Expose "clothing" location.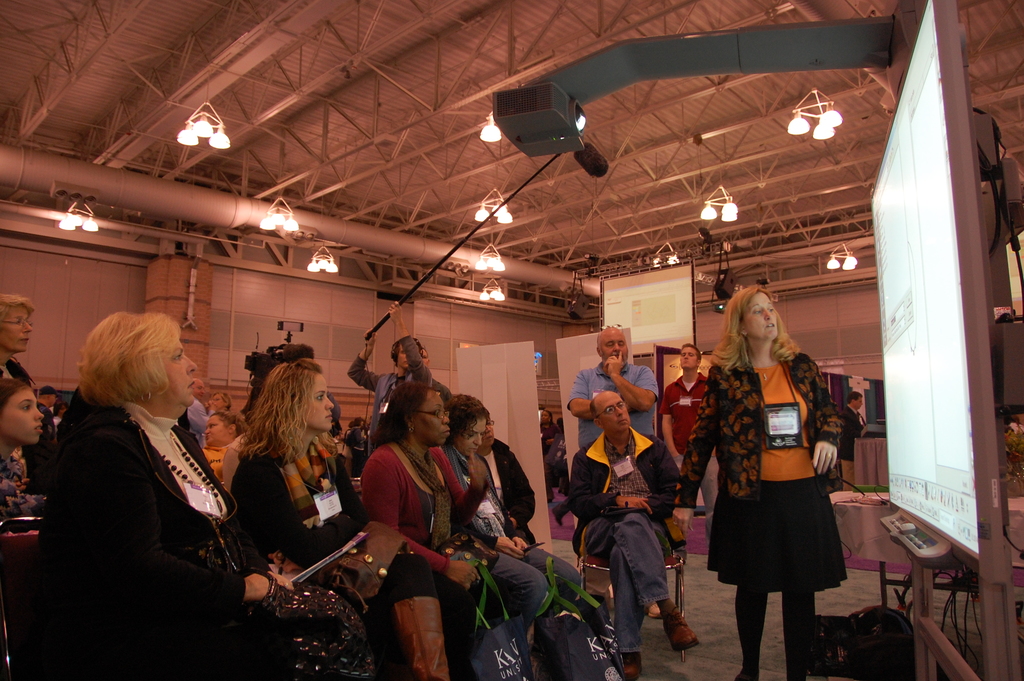
Exposed at select_region(564, 366, 658, 449).
